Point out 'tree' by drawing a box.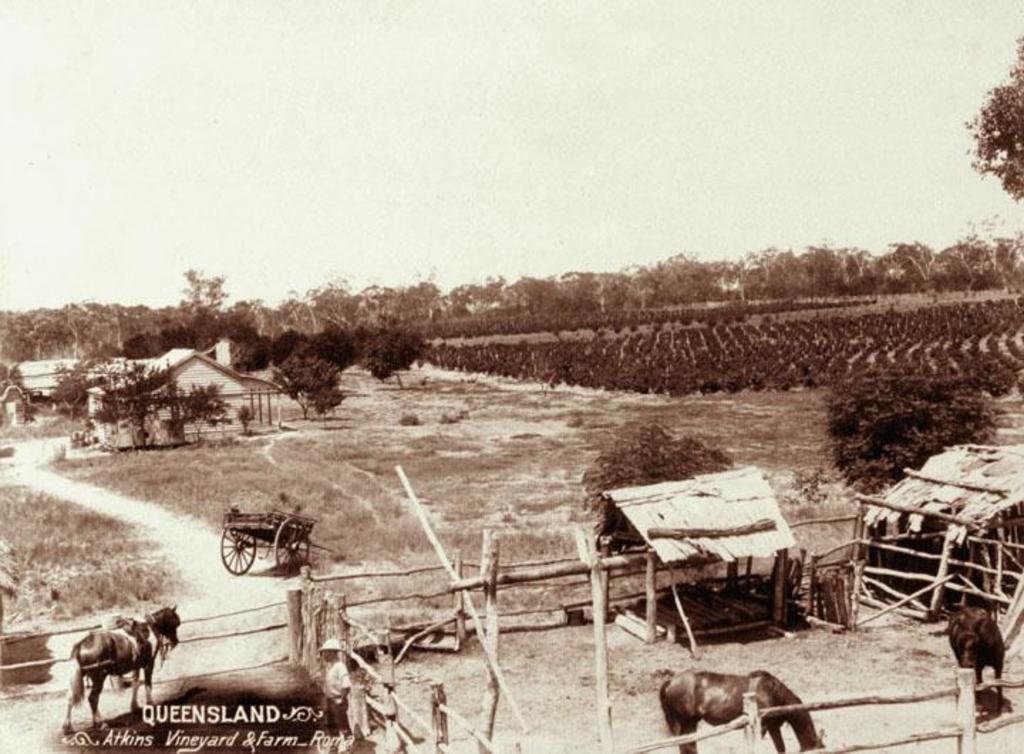
957:34:1023:201.
